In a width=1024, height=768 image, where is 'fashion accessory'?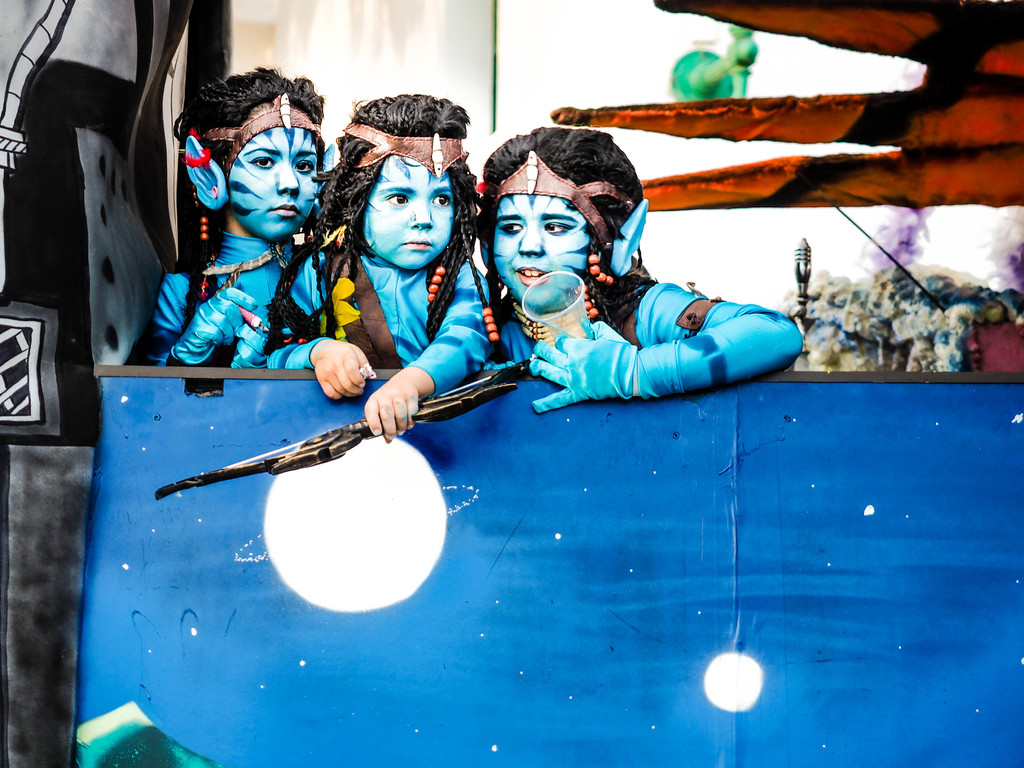
{"left": 308, "top": 220, "right": 406, "bottom": 367}.
